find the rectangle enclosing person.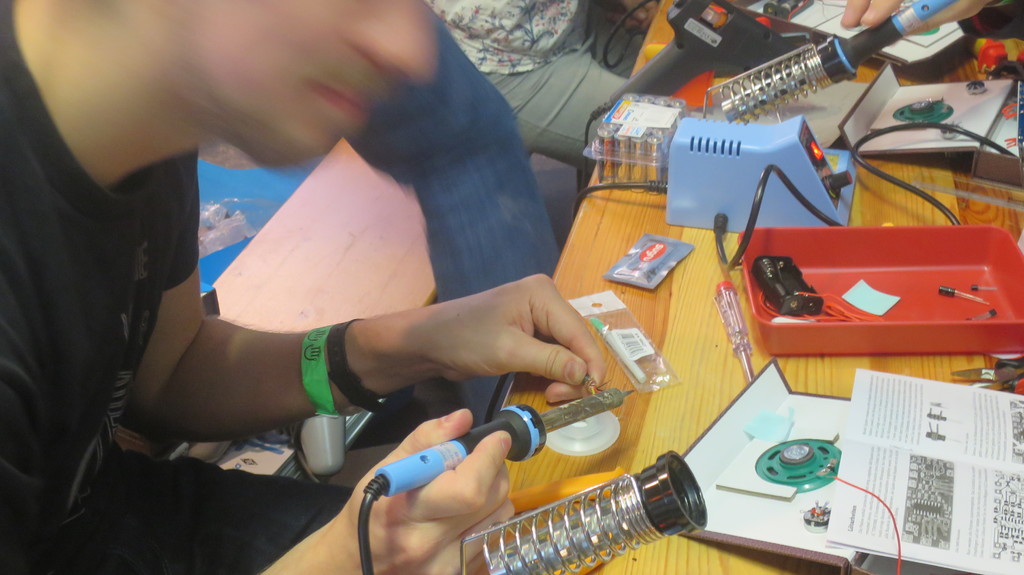
[x1=842, y1=0, x2=1023, y2=36].
